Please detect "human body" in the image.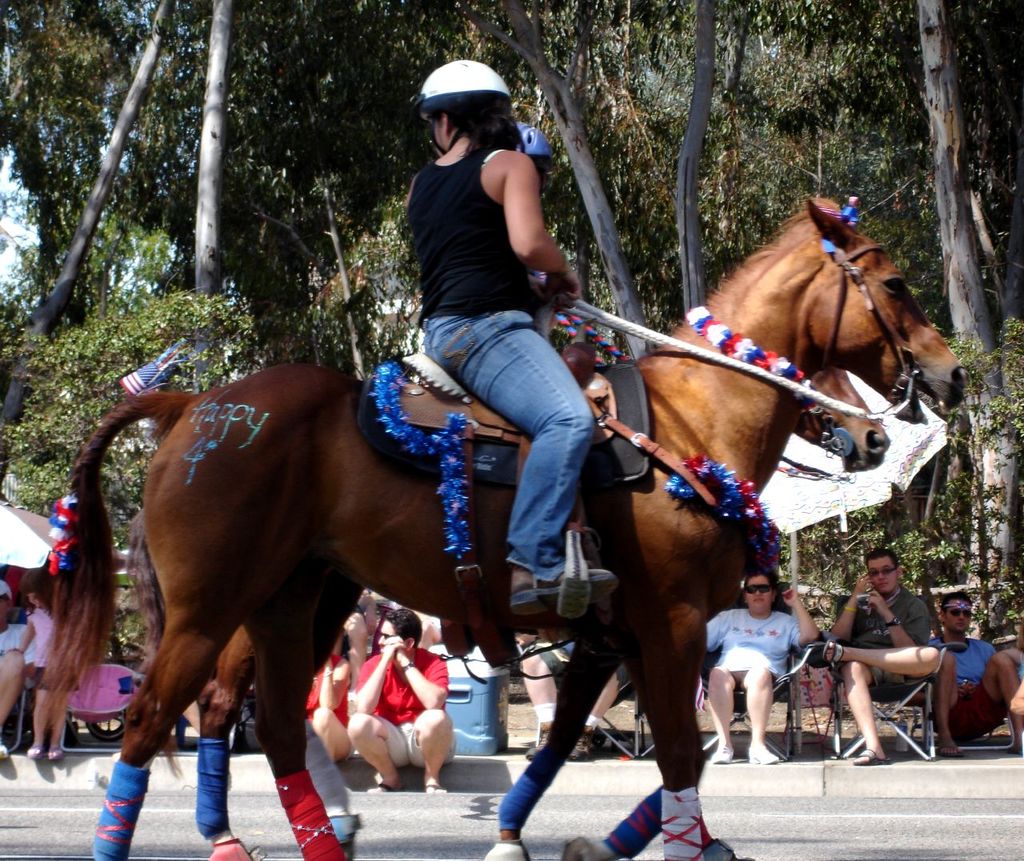
[left=345, top=640, right=455, bottom=796].
